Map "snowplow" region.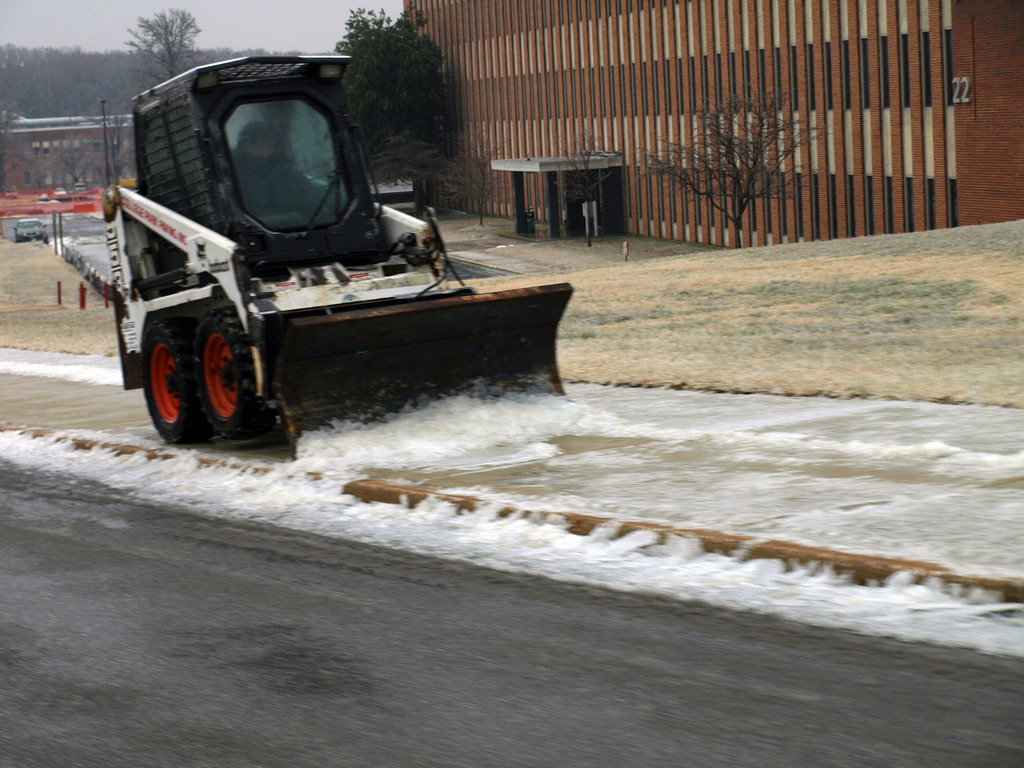
Mapped to box=[97, 52, 577, 463].
